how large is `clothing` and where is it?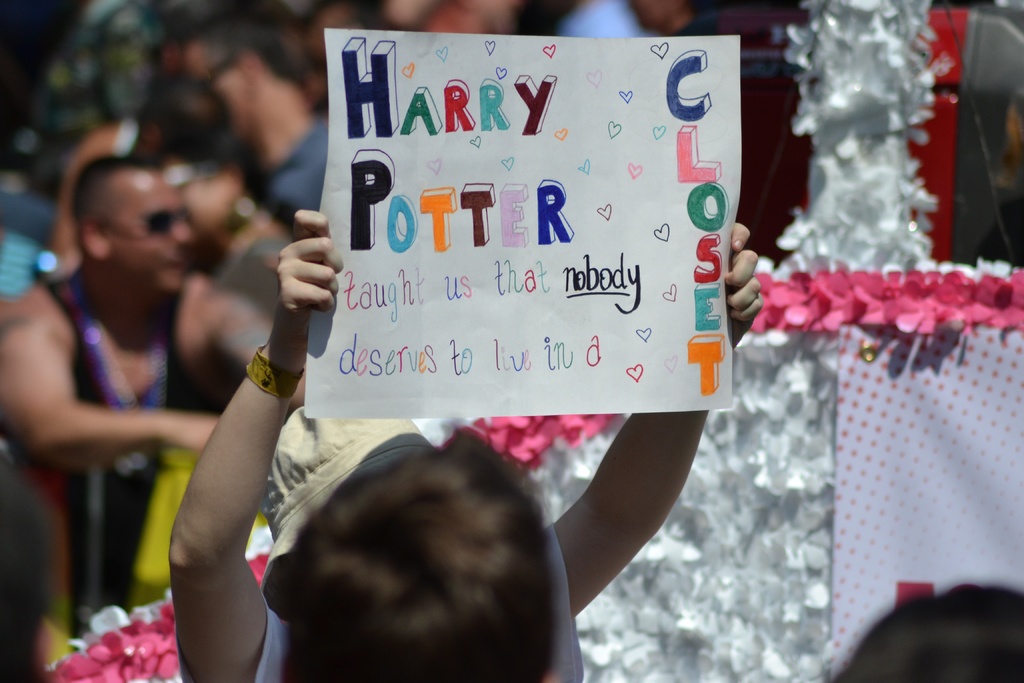
Bounding box: [left=42, top=276, right=212, bottom=645].
